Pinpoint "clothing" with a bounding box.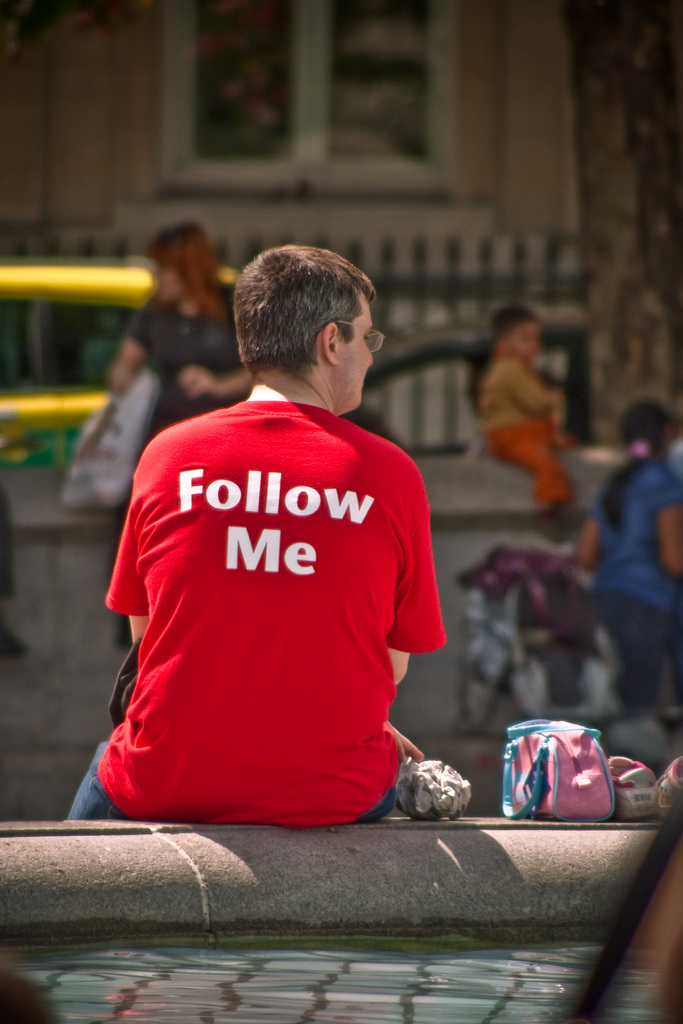
[x1=485, y1=333, x2=587, y2=507].
